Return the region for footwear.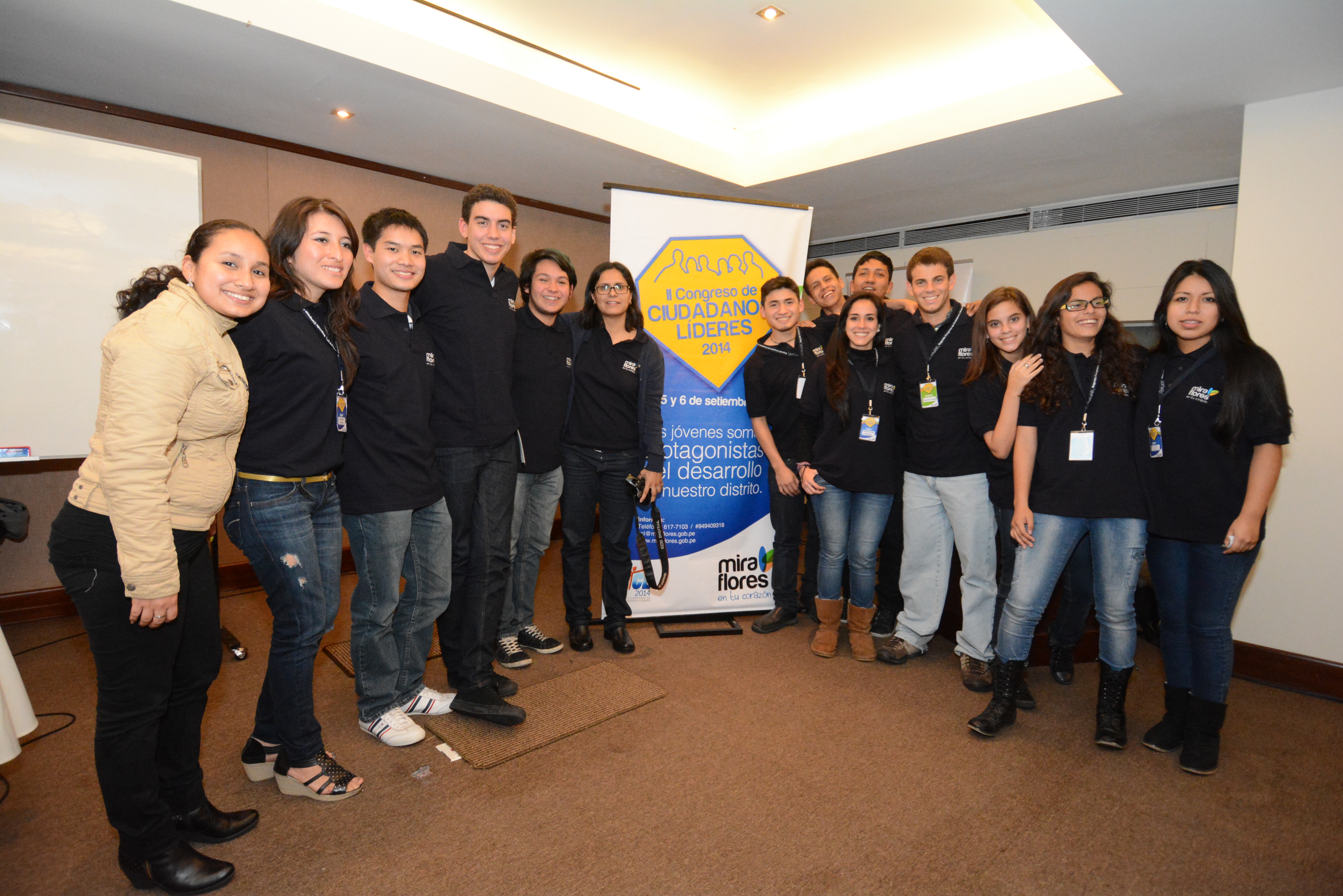
x1=170 y1=184 x2=177 y2=194.
